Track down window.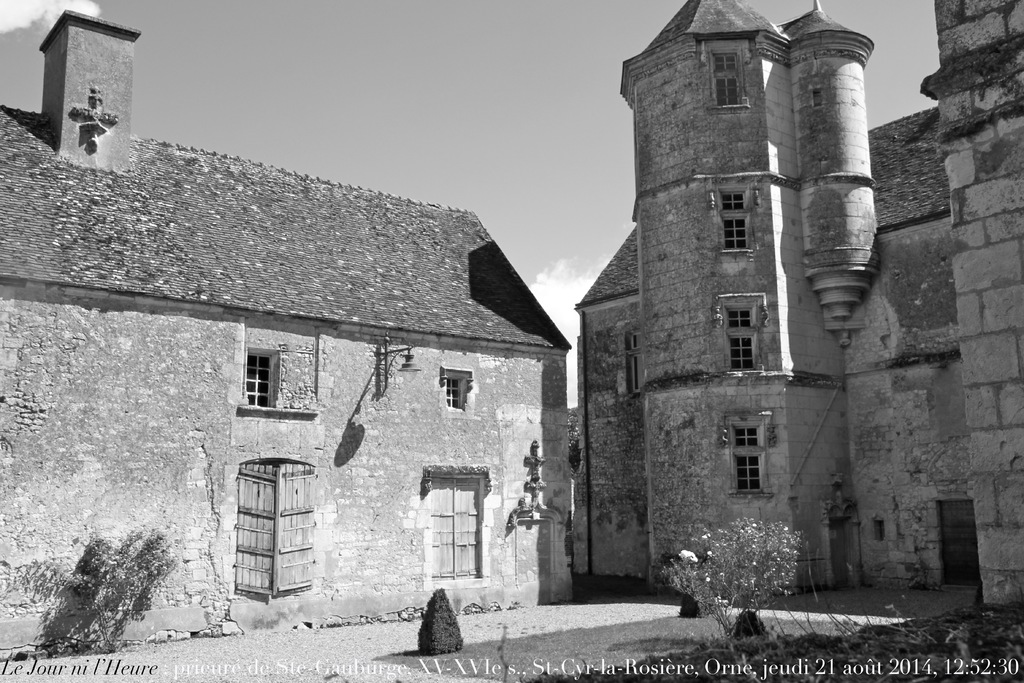
Tracked to 725:417:765:491.
